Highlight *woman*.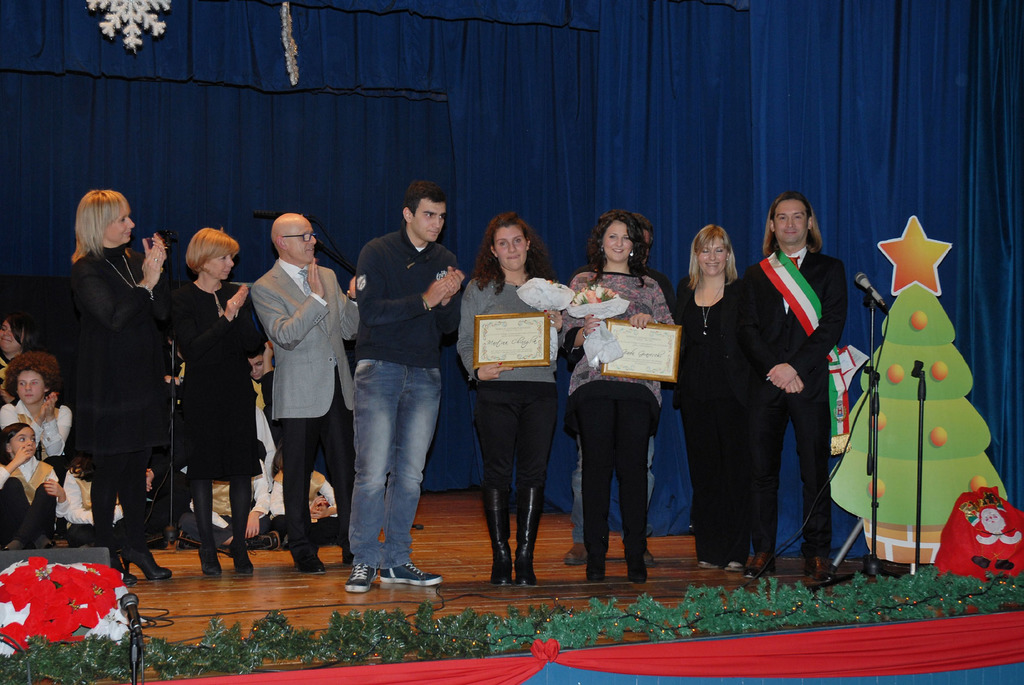
Highlighted region: Rect(63, 175, 178, 589).
